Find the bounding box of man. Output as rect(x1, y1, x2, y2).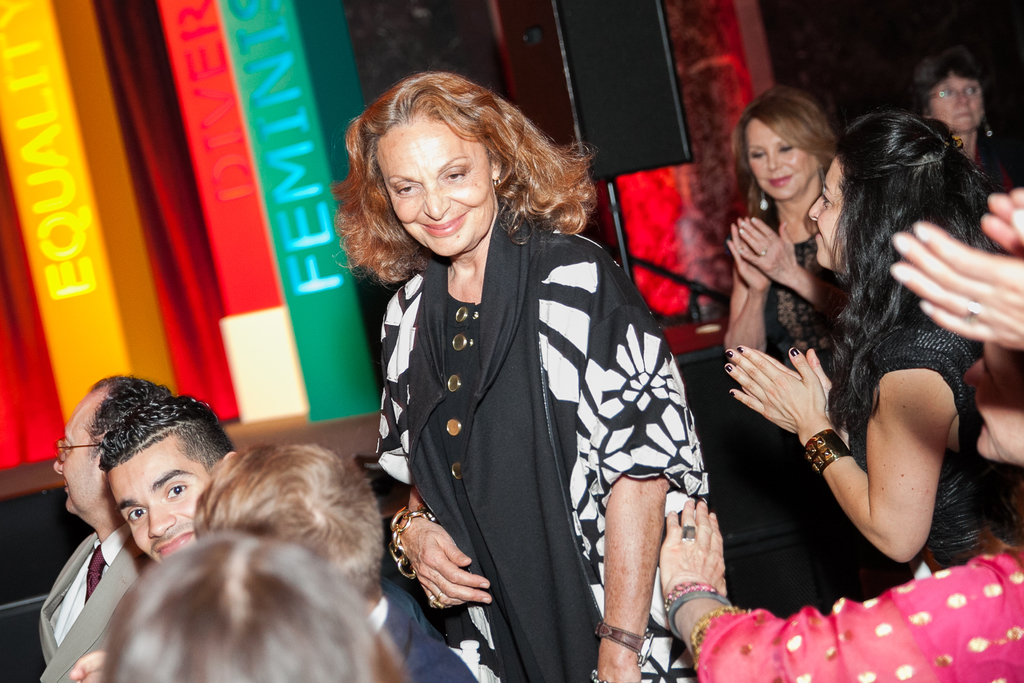
rect(20, 401, 153, 673).
